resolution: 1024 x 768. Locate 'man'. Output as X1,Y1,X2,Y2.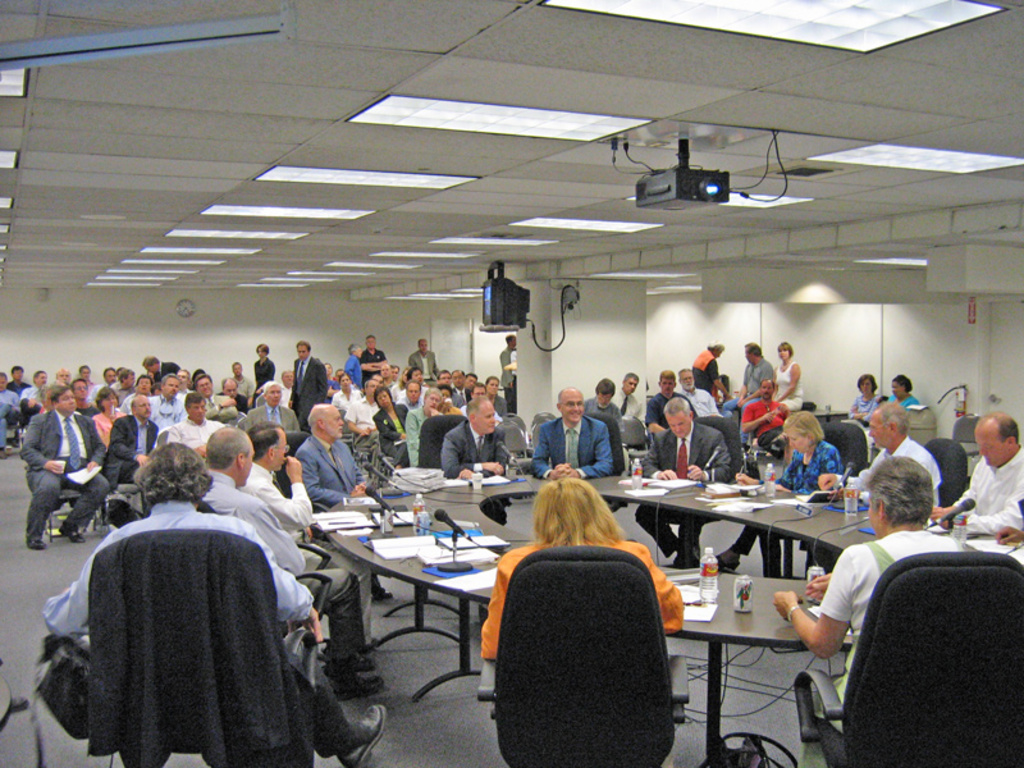
644,371,686,433.
